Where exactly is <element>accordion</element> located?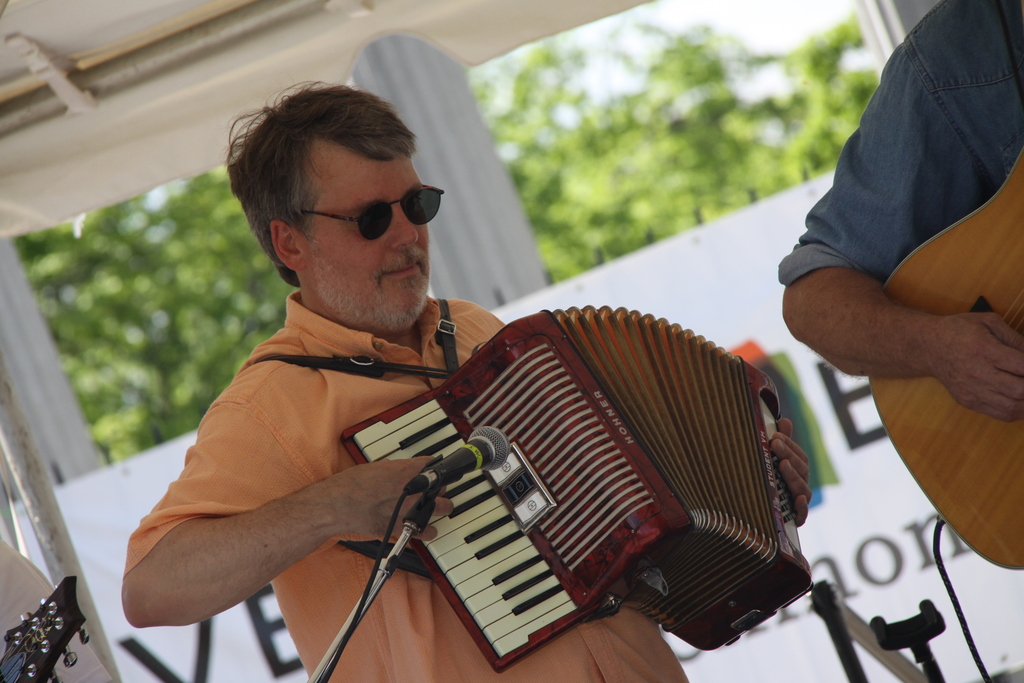
Its bounding box is x1=234, y1=290, x2=825, y2=677.
